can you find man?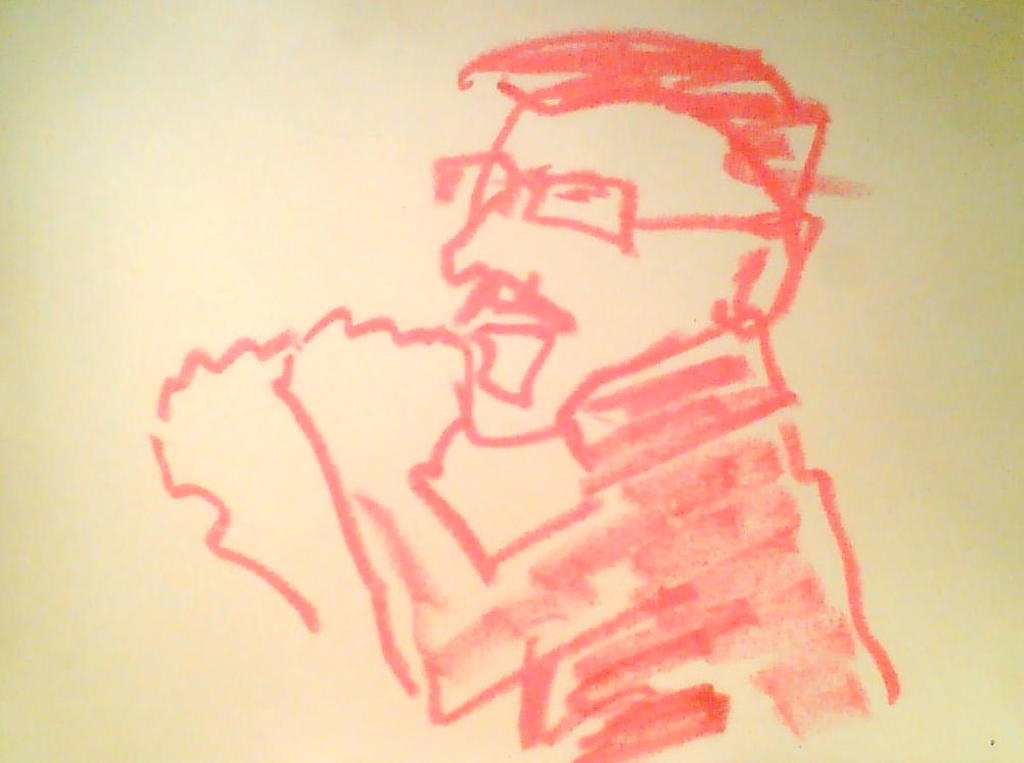
Yes, bounding box: pyautogui.locateOnScreen(139, 18, 912, 758).
